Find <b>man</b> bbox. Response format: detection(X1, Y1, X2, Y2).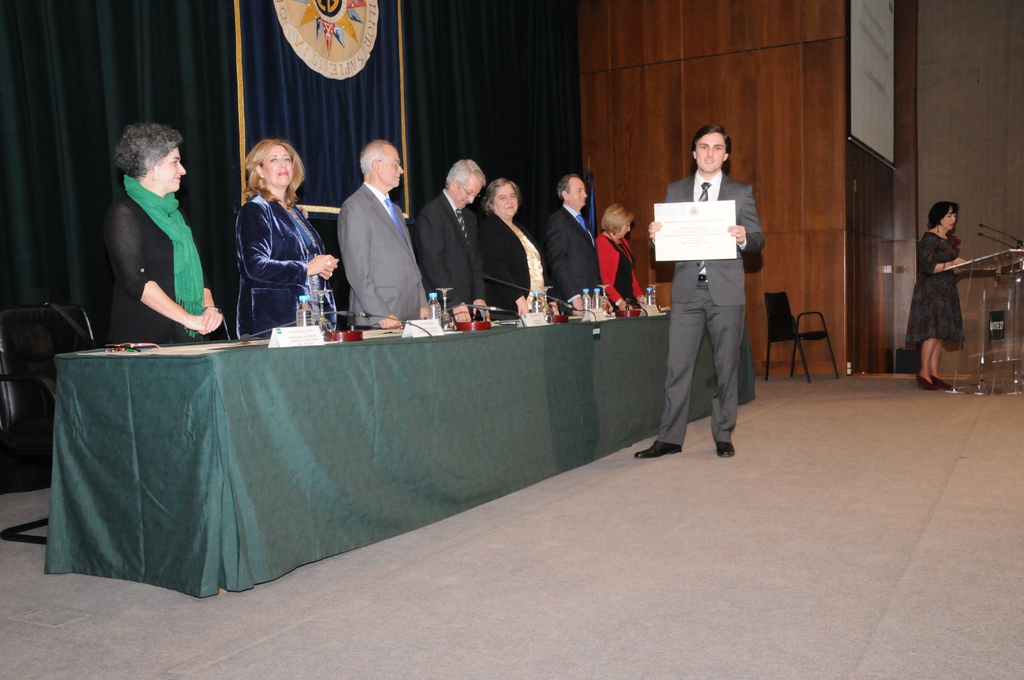
detection(540, 171, 604, 316).
